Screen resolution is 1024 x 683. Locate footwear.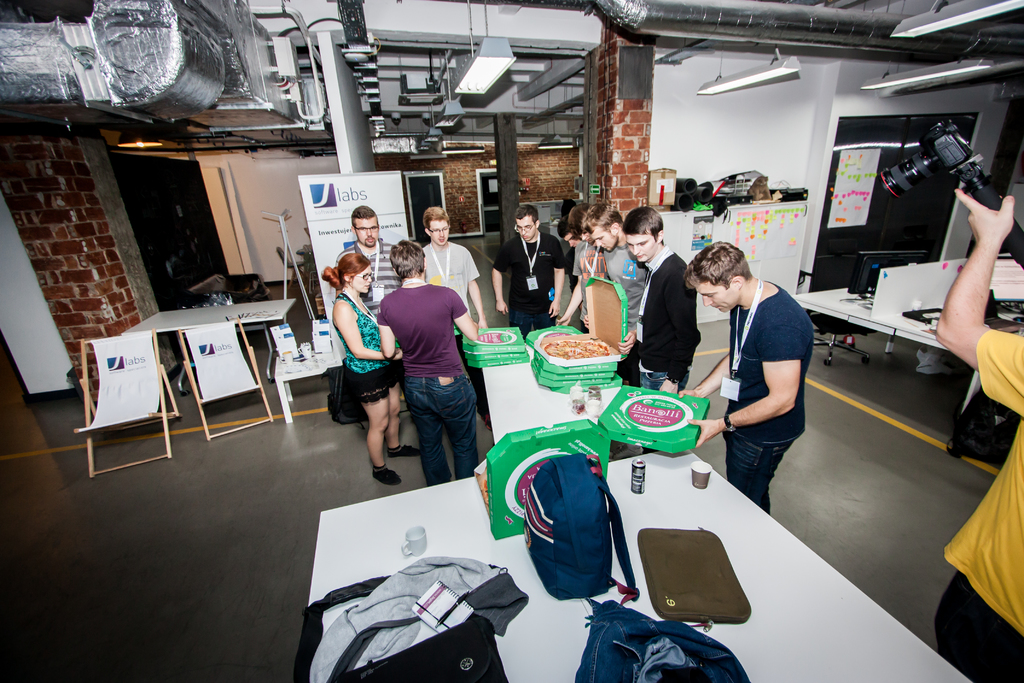
388 441 418 457.
